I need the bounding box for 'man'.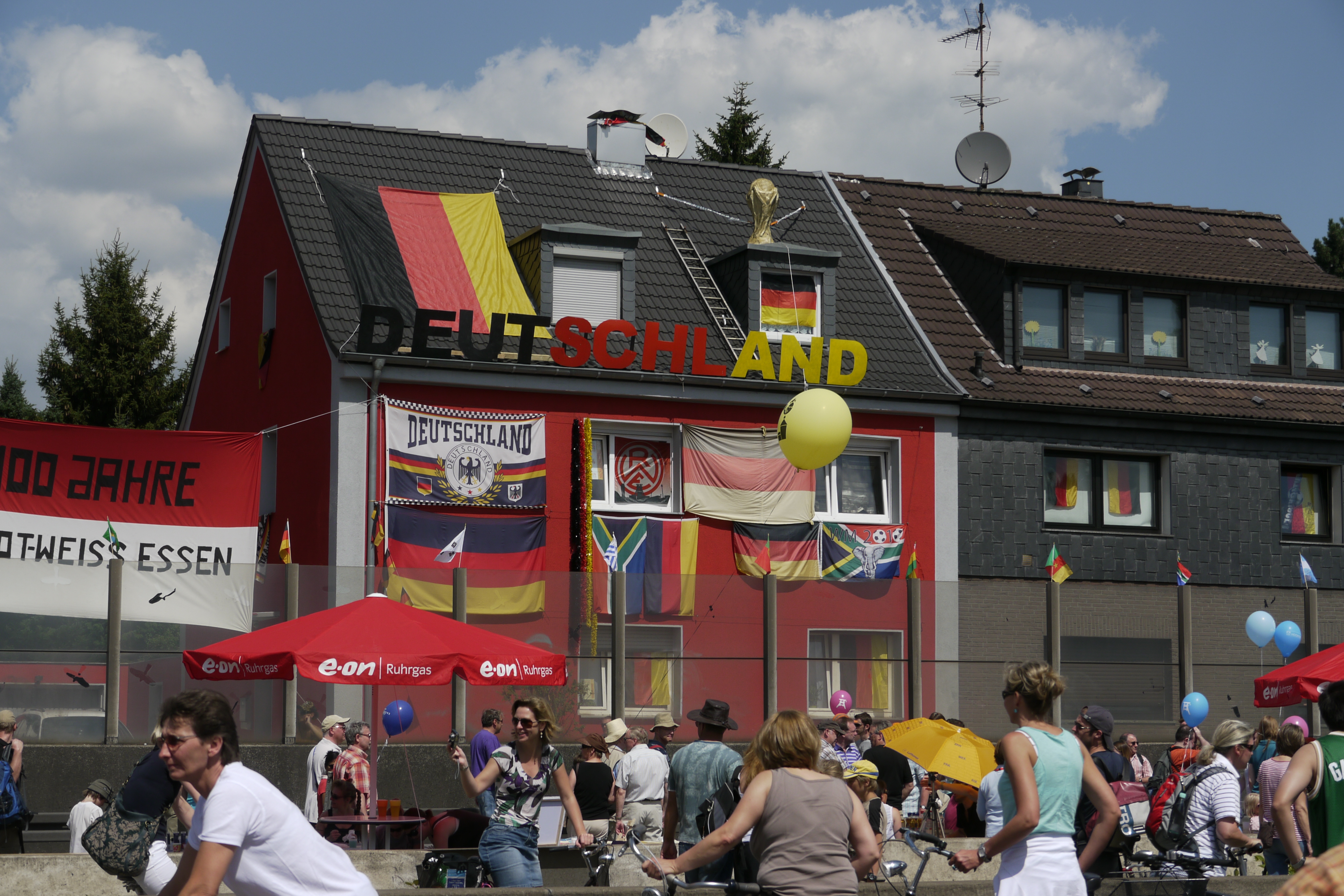
Here it is: region(371, 234, 410, 286).
